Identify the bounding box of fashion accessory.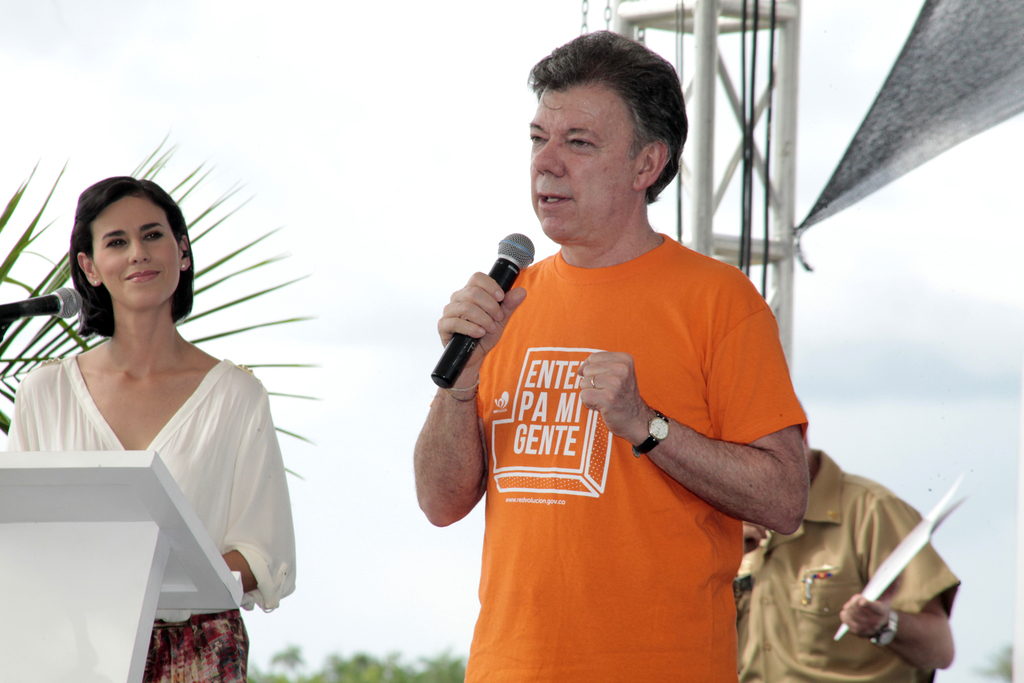
bbox(865, 611, 901, 650).
